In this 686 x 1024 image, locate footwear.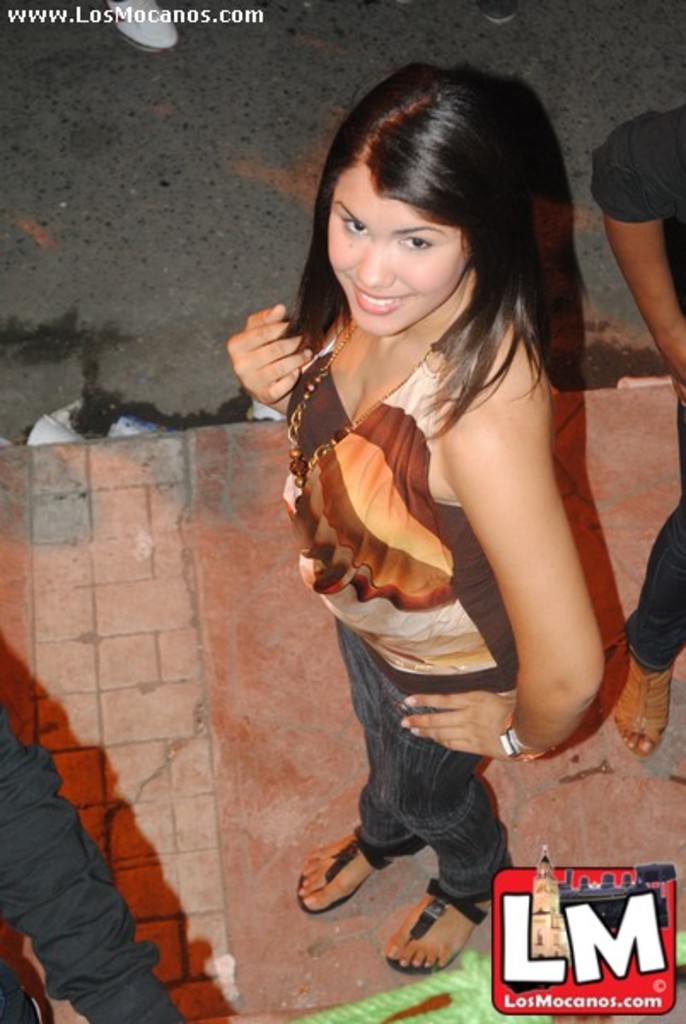
Bounding box: {"x1": 608, "y1": 659, "x2": 676, "y2": 756}.
